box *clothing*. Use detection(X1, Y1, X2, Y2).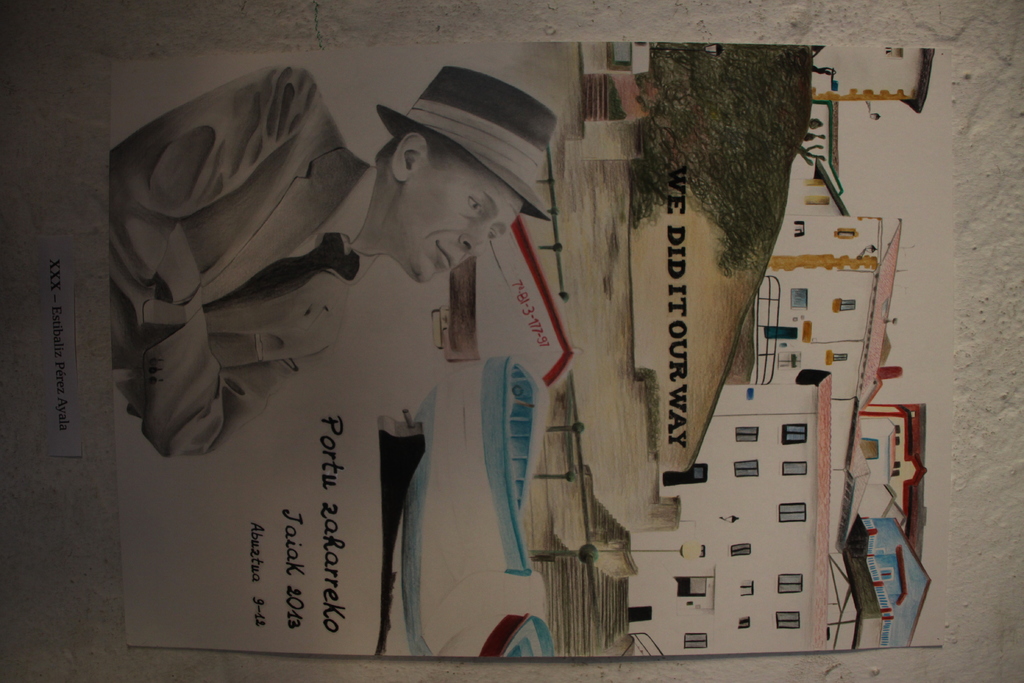
detection(99, 62, 377, 491).
